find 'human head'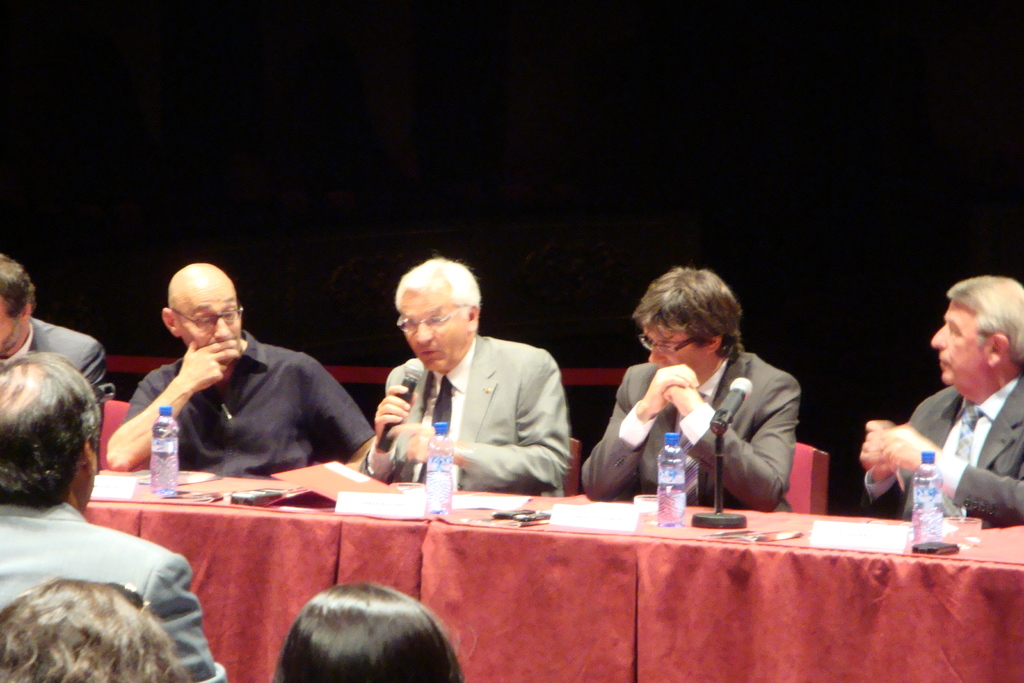
detection(268, 580, 466, 682)
